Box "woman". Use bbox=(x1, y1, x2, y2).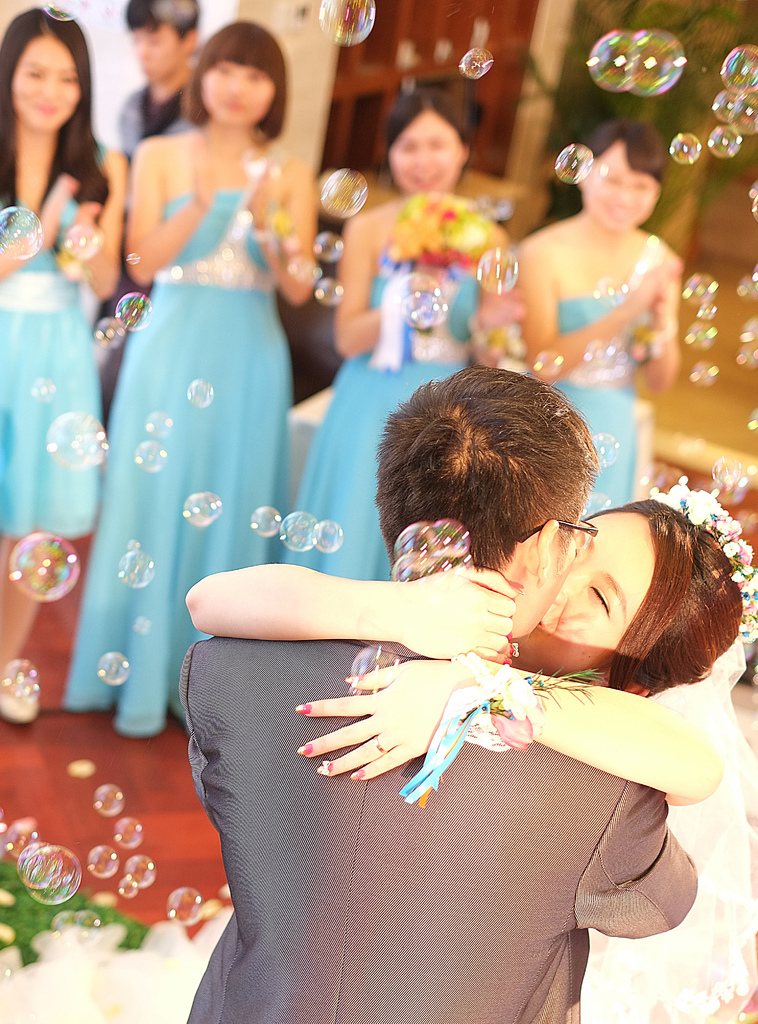
bbox=(54, 12, 319, 734).
